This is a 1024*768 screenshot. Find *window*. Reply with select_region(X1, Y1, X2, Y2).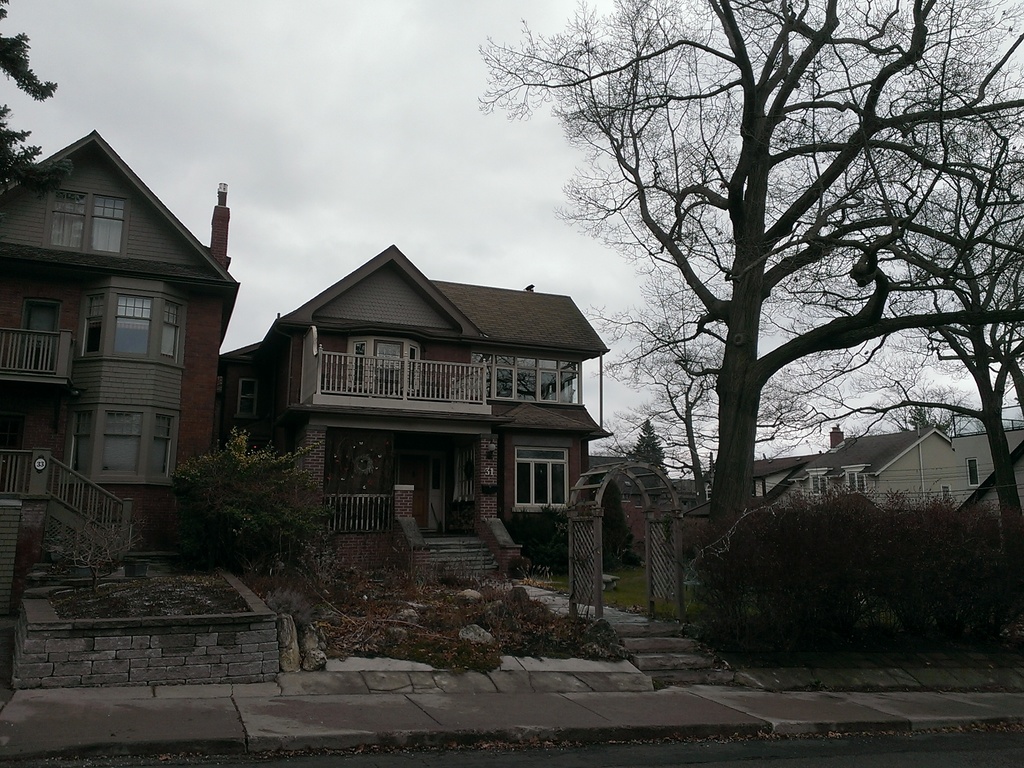
select_region(94, 410, 135, 476).
